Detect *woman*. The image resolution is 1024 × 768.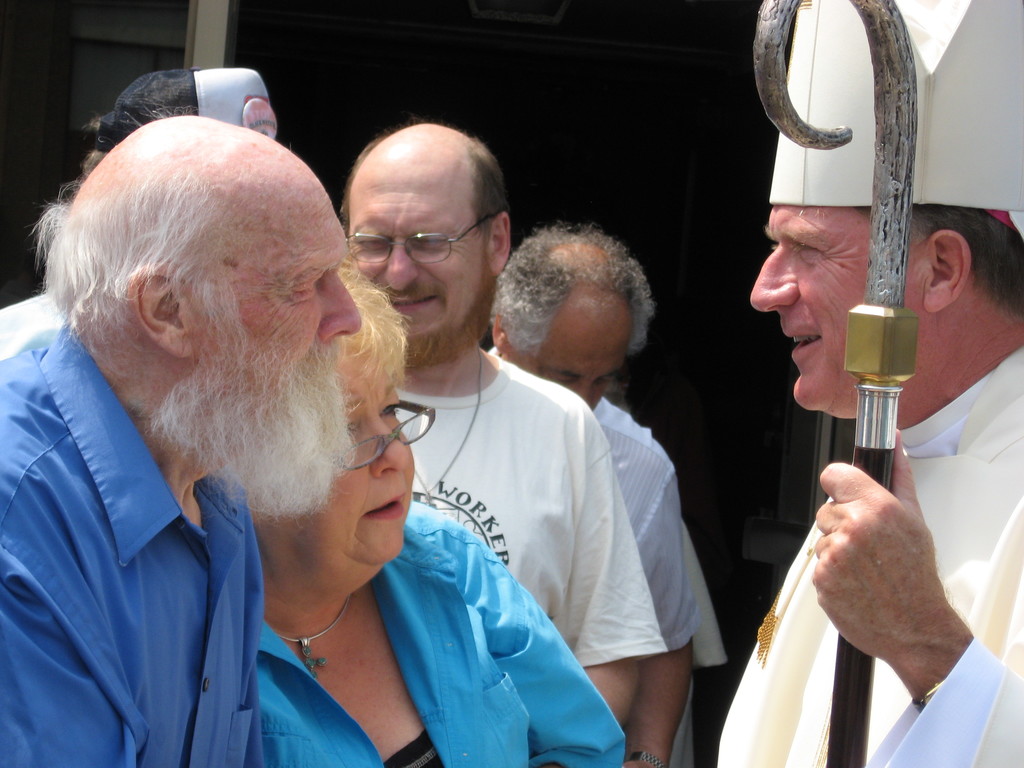
bbox=[246, 262, 625, 767].
